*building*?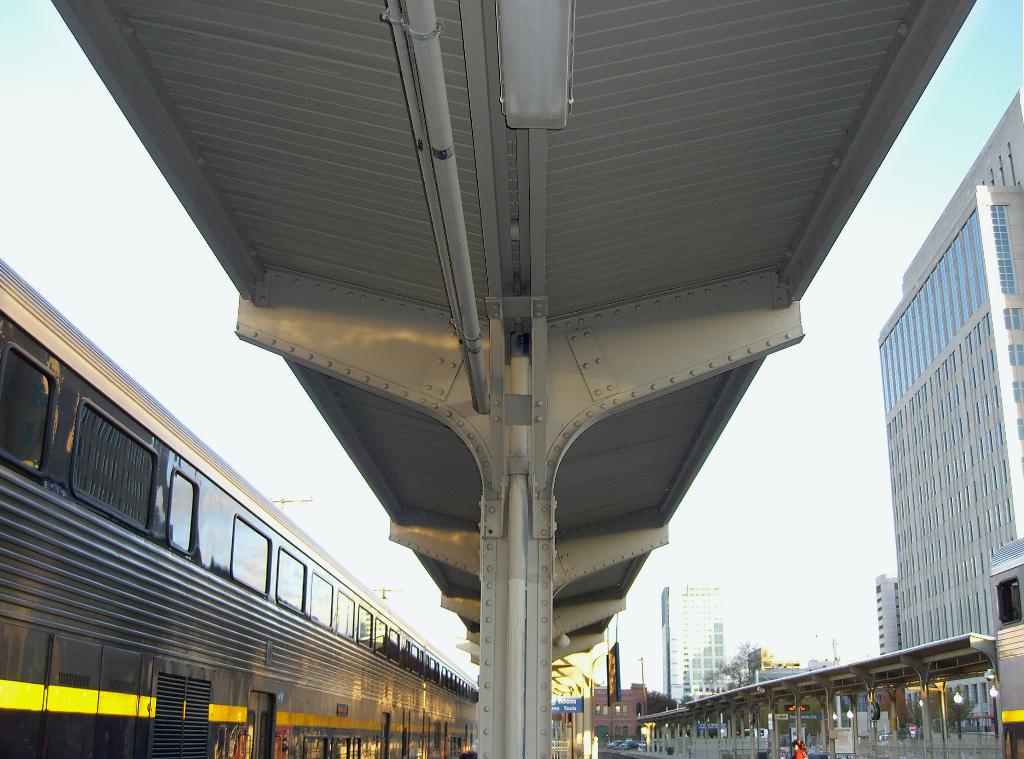
[x1=657, y1=582, x2=732, y2=721]
